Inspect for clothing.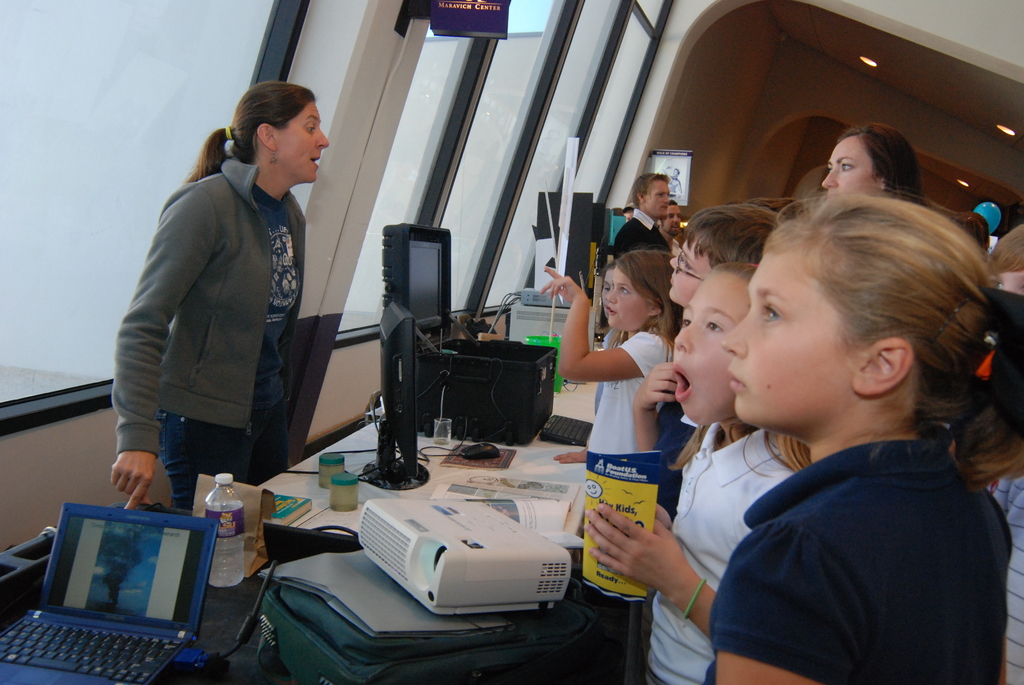
Inspection: <bbox>703, 448, 1013, 684</bbox>.
